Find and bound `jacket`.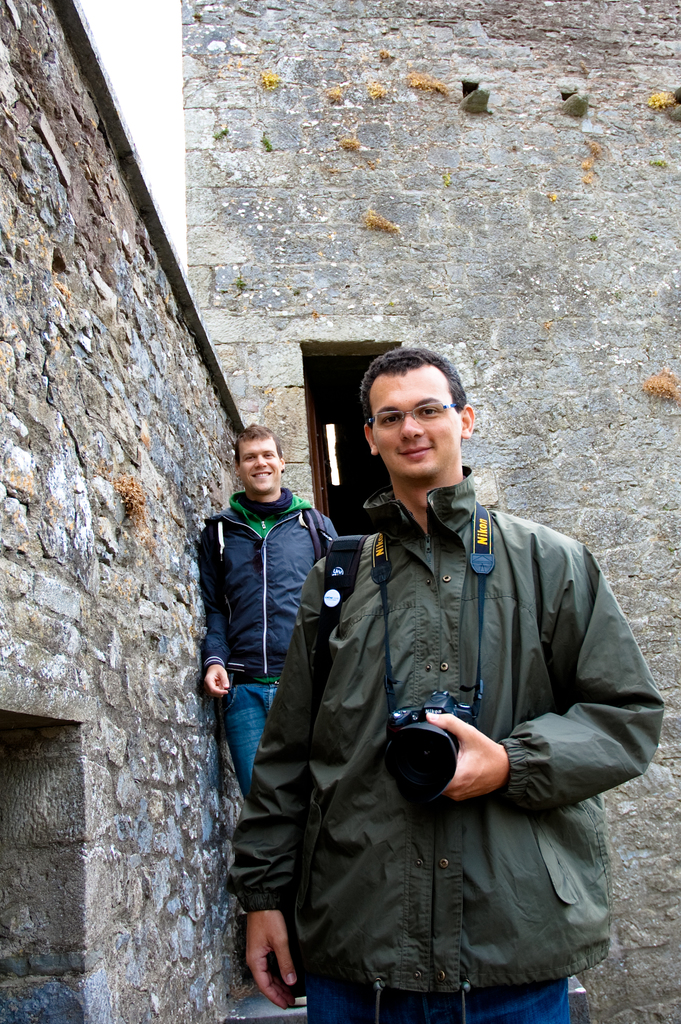
Bound: l=250, t=418, r=651, b=986.
